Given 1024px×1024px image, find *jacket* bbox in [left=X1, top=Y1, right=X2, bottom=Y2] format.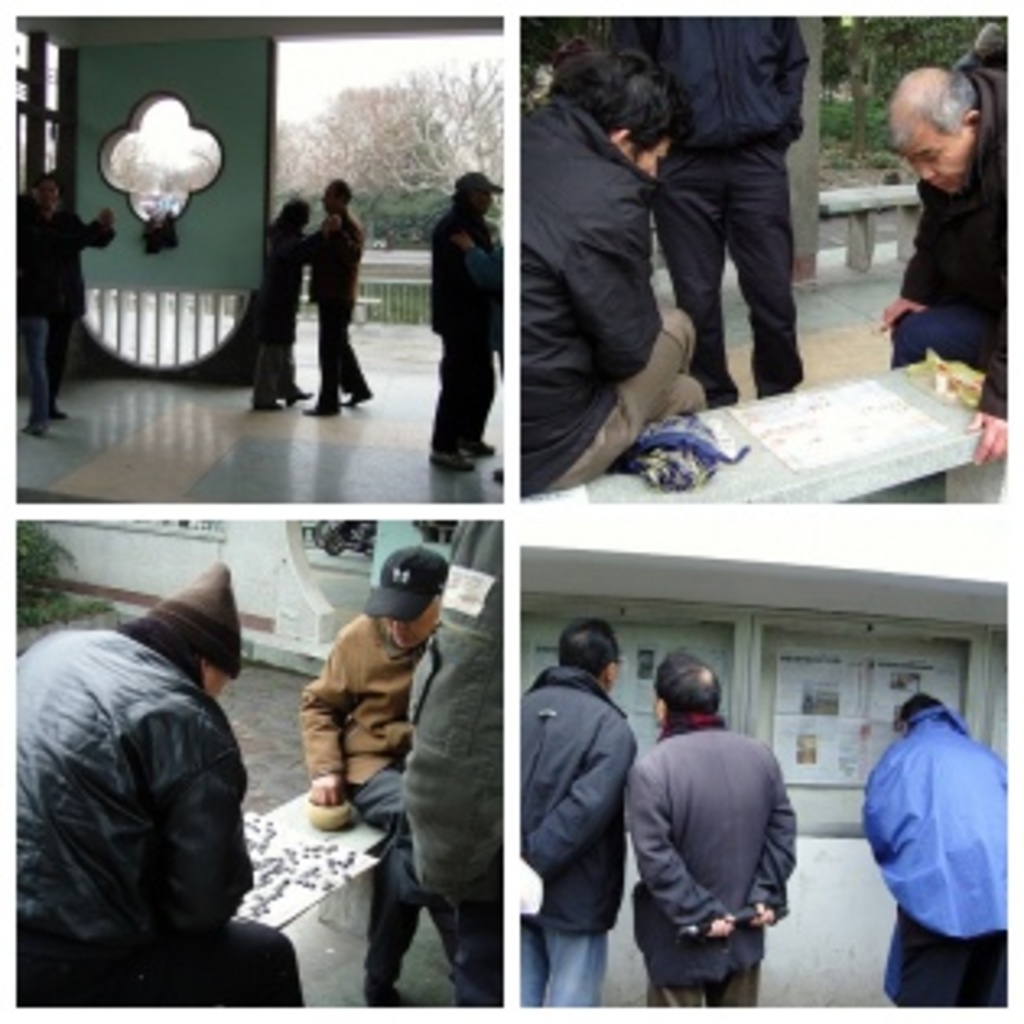
[left=39, top=553, right=250, bottom=975].
